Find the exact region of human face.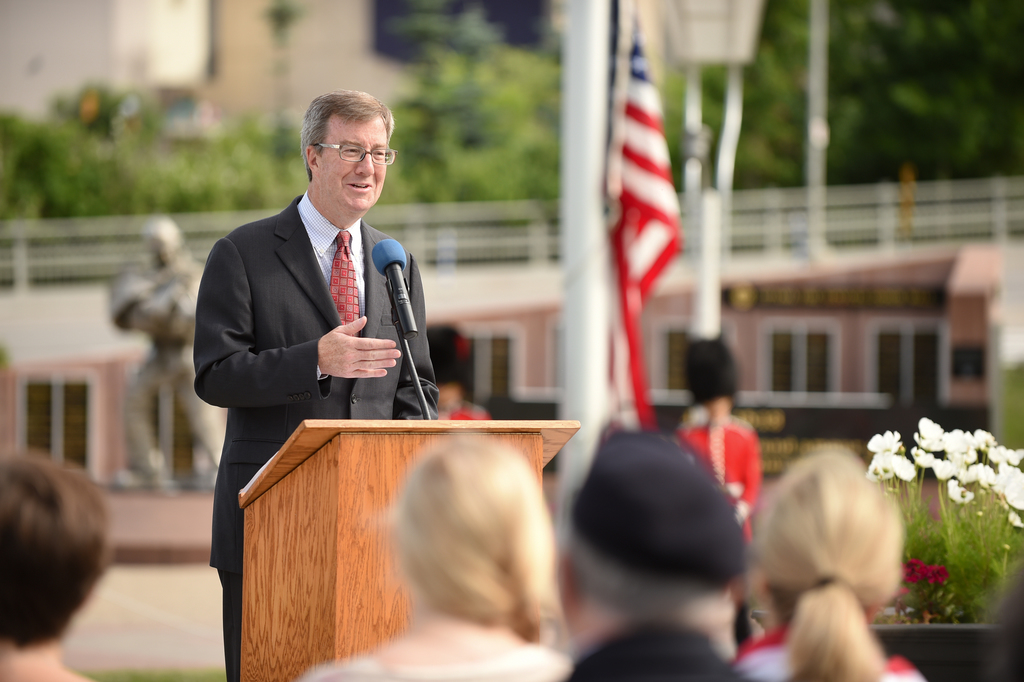
Exact region: 316 117 388 211.
